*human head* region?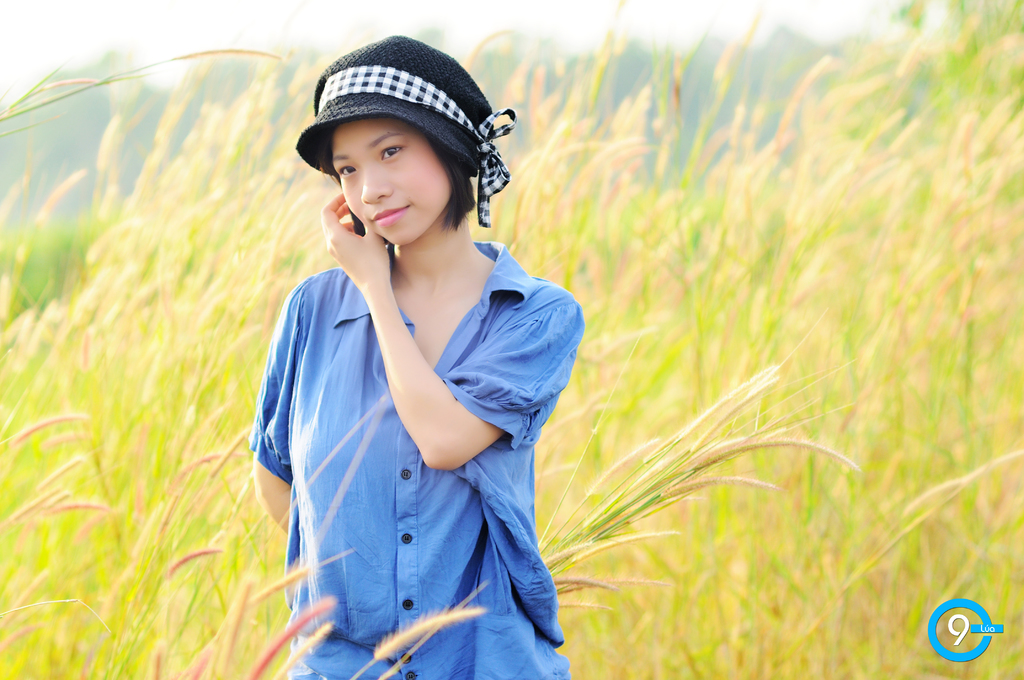
Rect(294, 33, 522, 222)
